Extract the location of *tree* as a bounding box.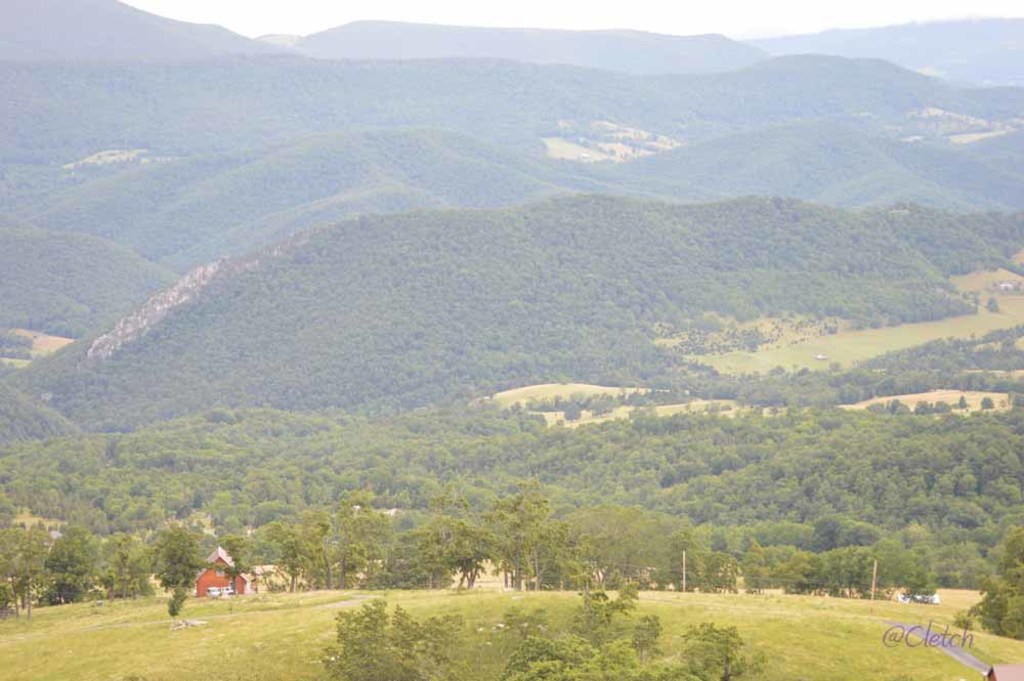
662/519/698/586.
